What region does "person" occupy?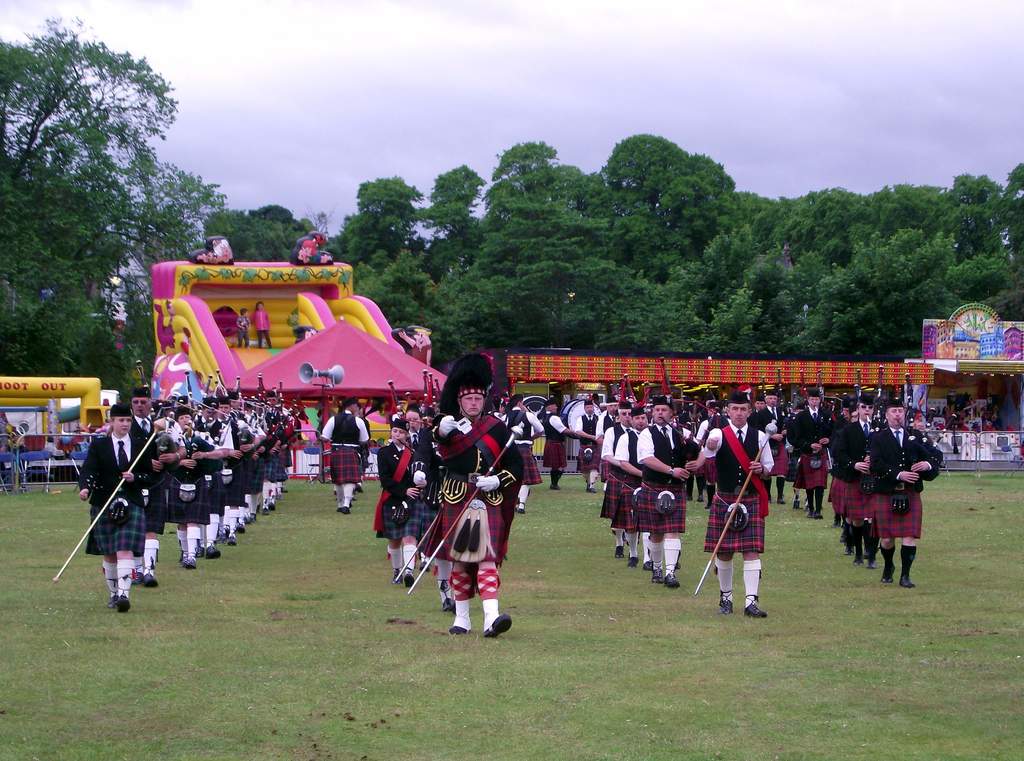
379, 413, 430, 589.
